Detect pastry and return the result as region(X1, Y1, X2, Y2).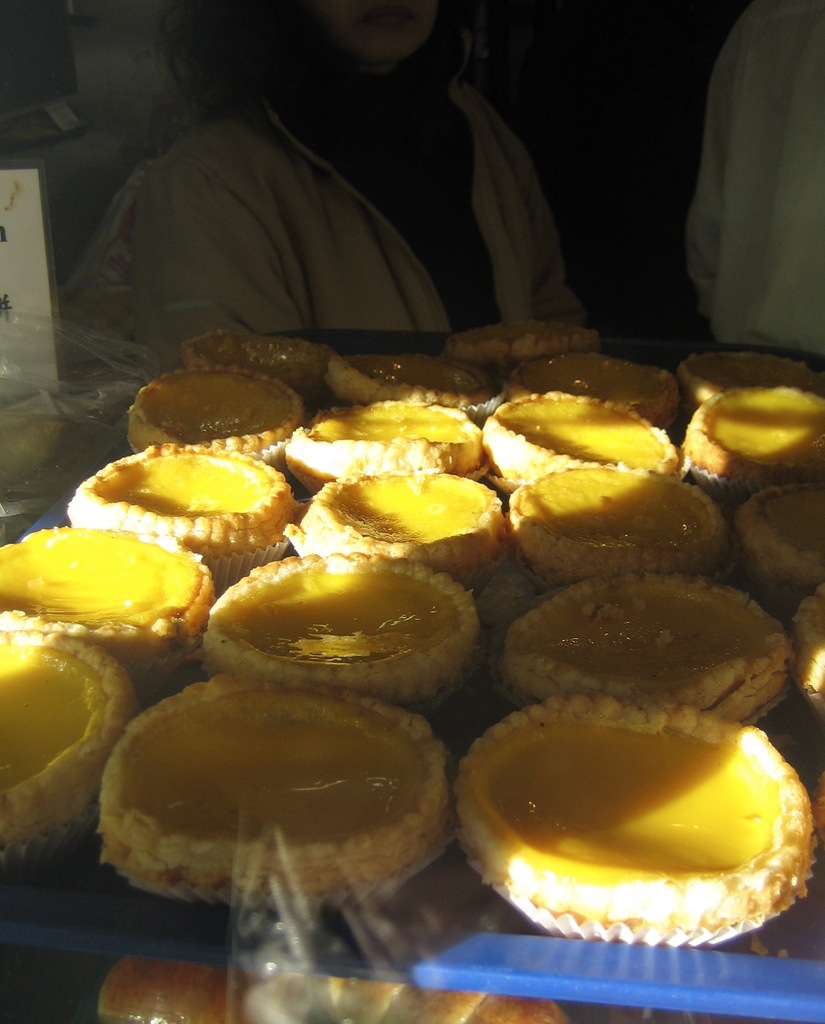
region(735, 479, 824, 589).
